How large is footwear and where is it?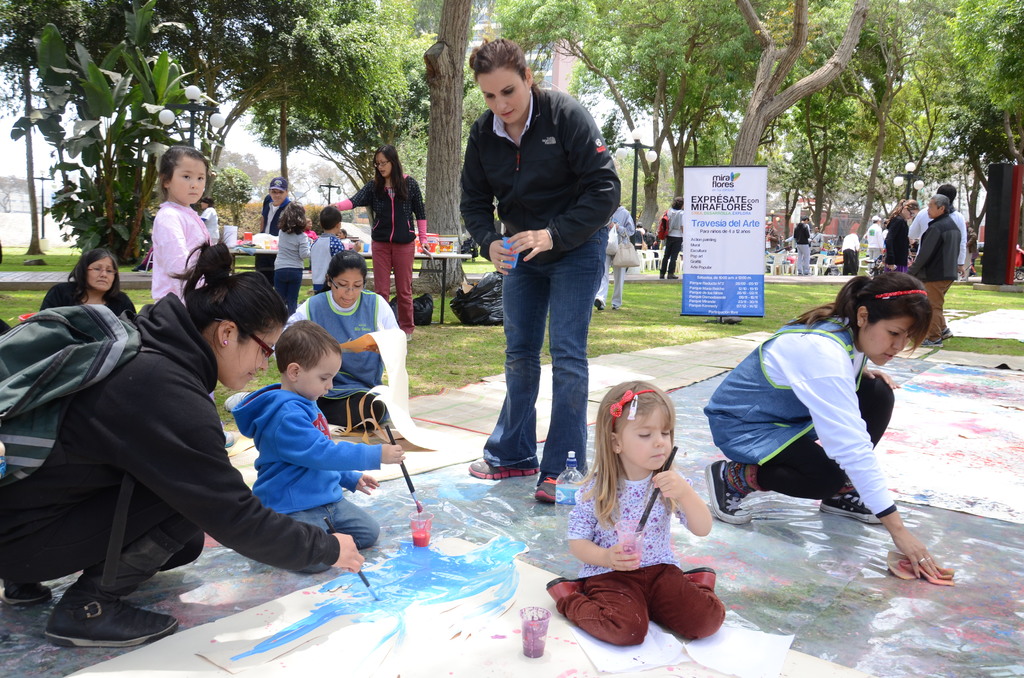
Bounding box: <region>468, 458, 539, 481</region>.
